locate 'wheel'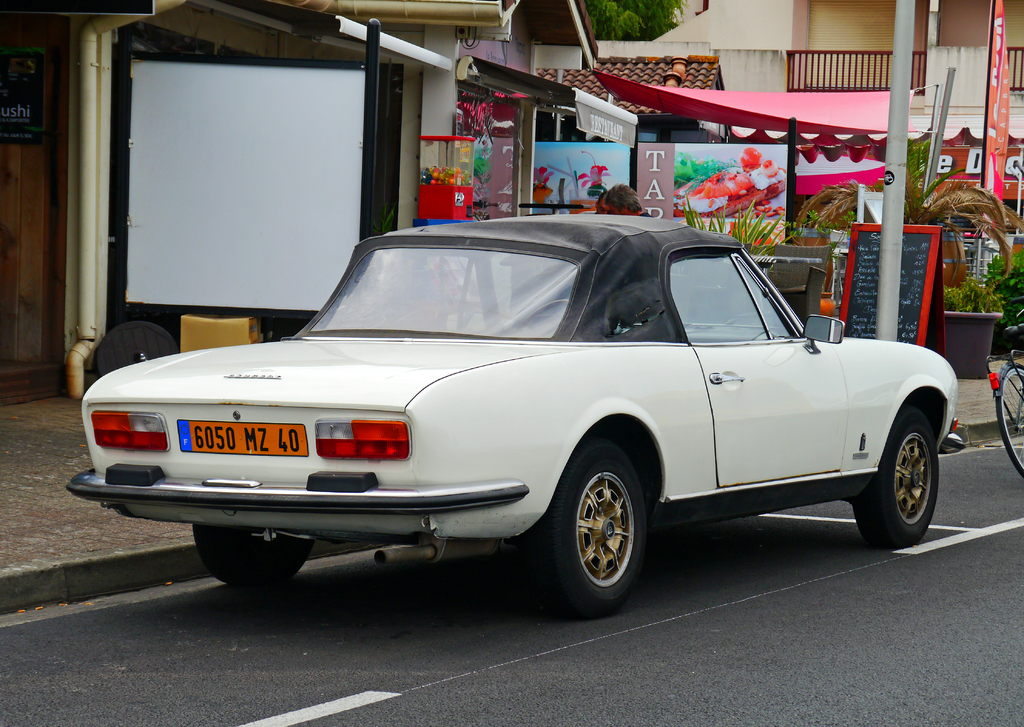
detection(997, 367, 1023, 477)
